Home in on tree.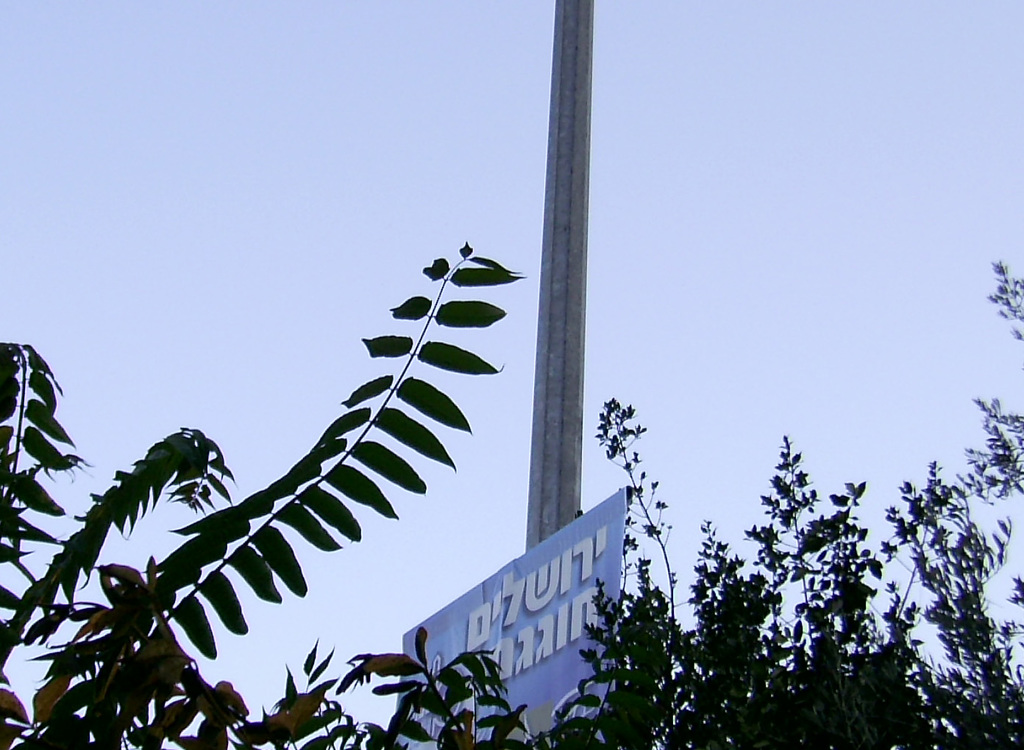
Homed in at (541, 396, 1023, 749).
